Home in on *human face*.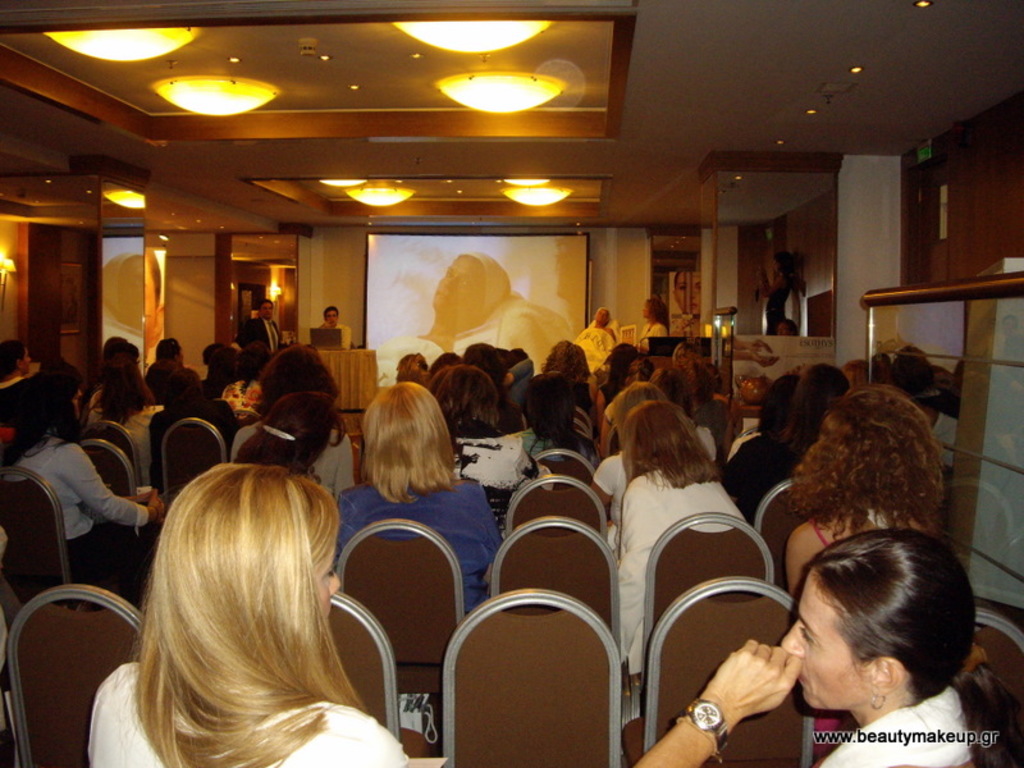
Homed in at (426,255,485,311).
